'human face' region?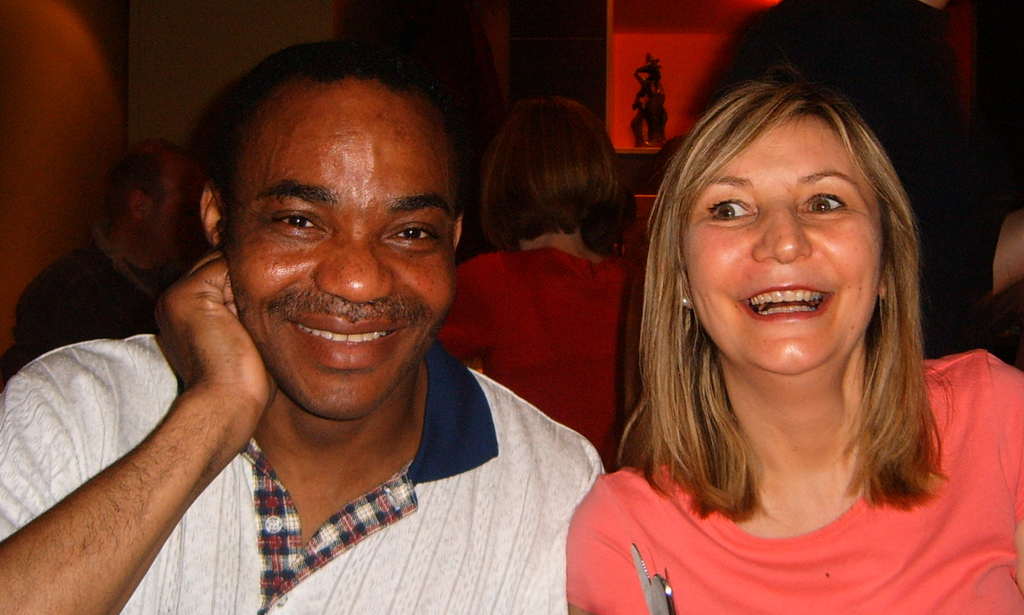
680, 112, 882, 381
